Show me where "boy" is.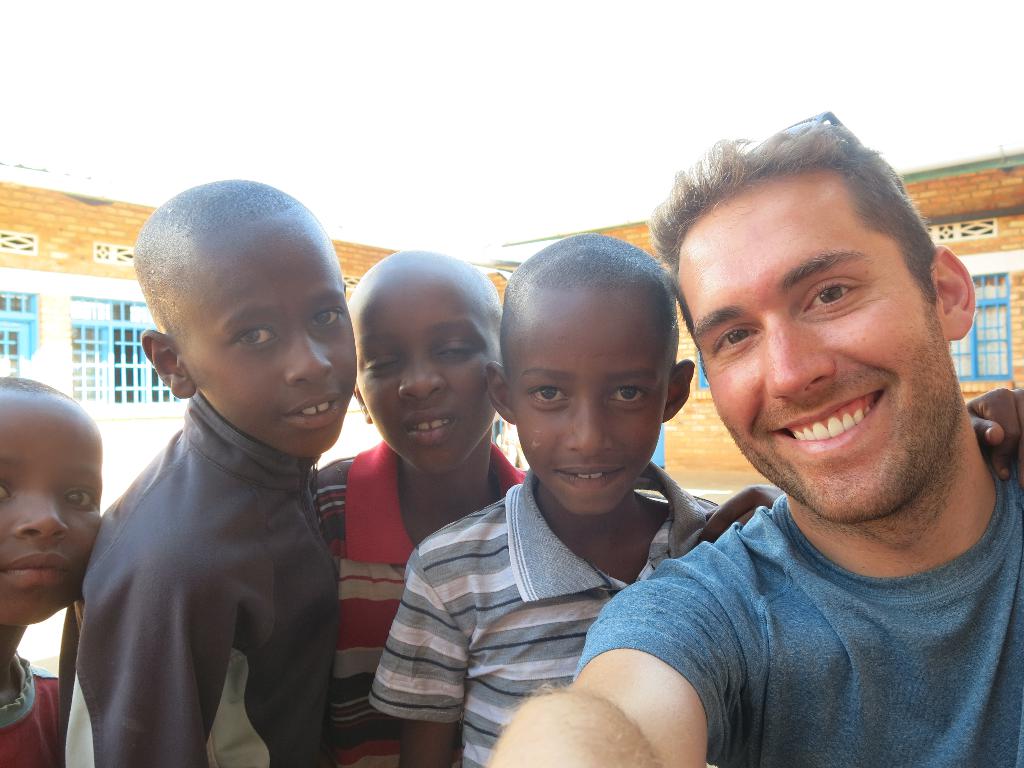
"boy" is at select_region(369, 234, 1023, 765).
